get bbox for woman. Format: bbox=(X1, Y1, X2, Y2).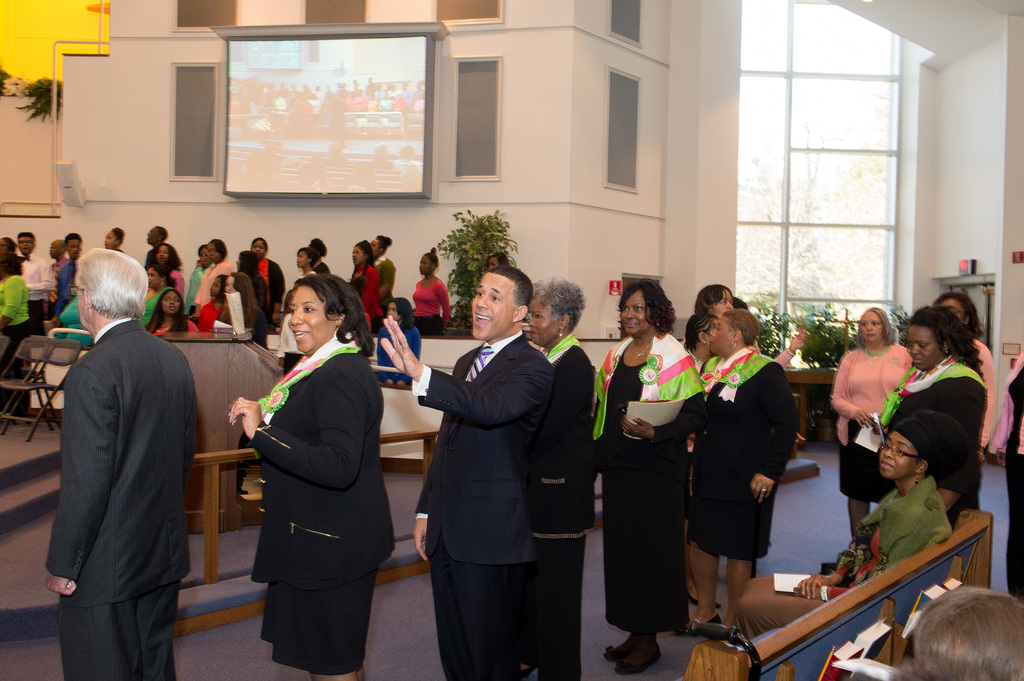
bbox=(484, 253, 510, 267).
